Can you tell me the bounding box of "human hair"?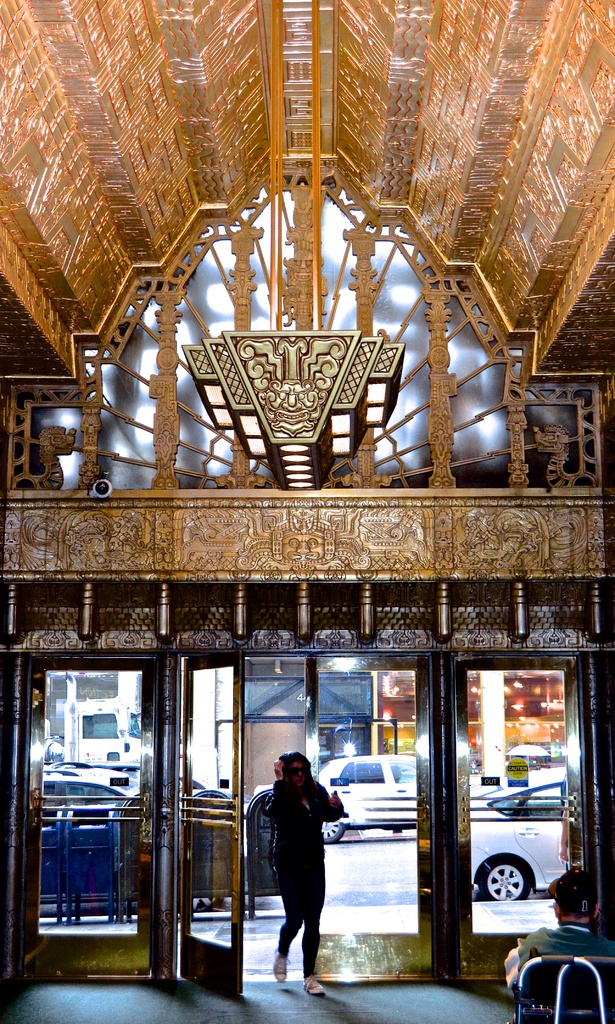
Rect(282, 746, 317, 789).
